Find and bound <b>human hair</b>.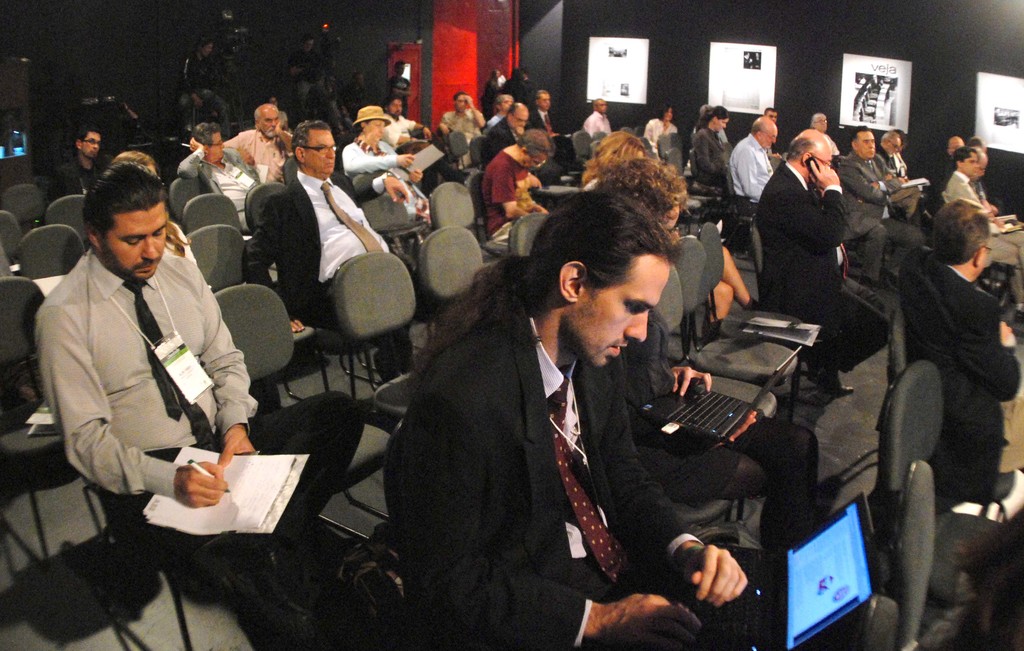
Bound: detection(580, 131, 643, 184).
